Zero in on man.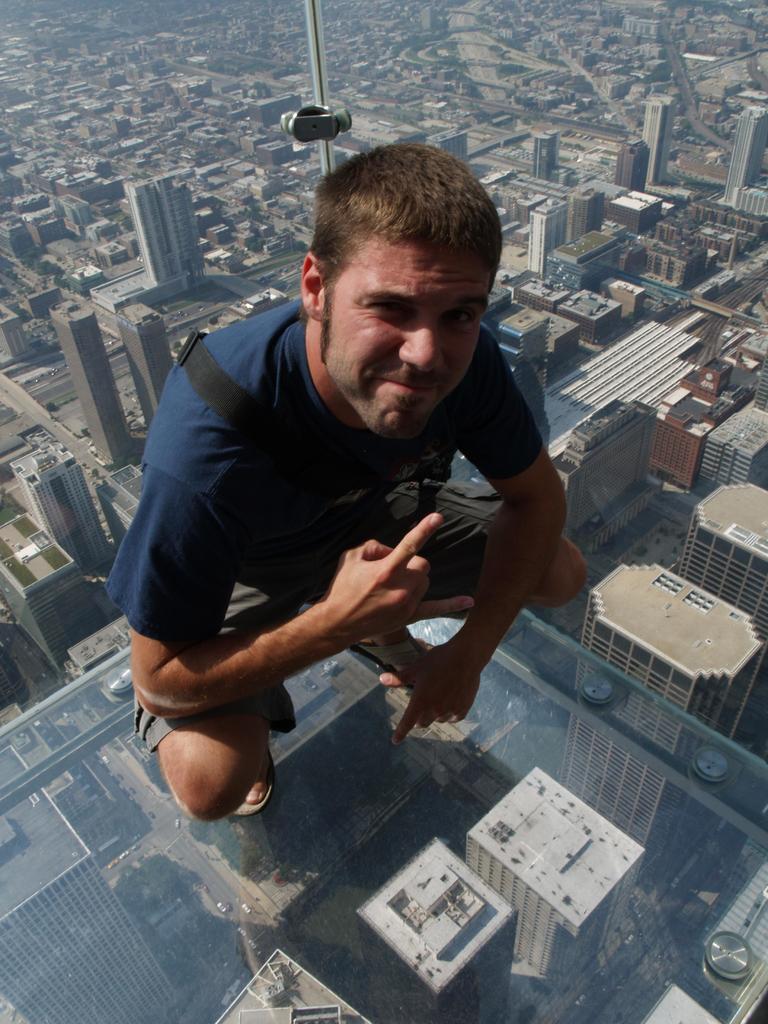
Zeroed in: 102,147,587,868.
